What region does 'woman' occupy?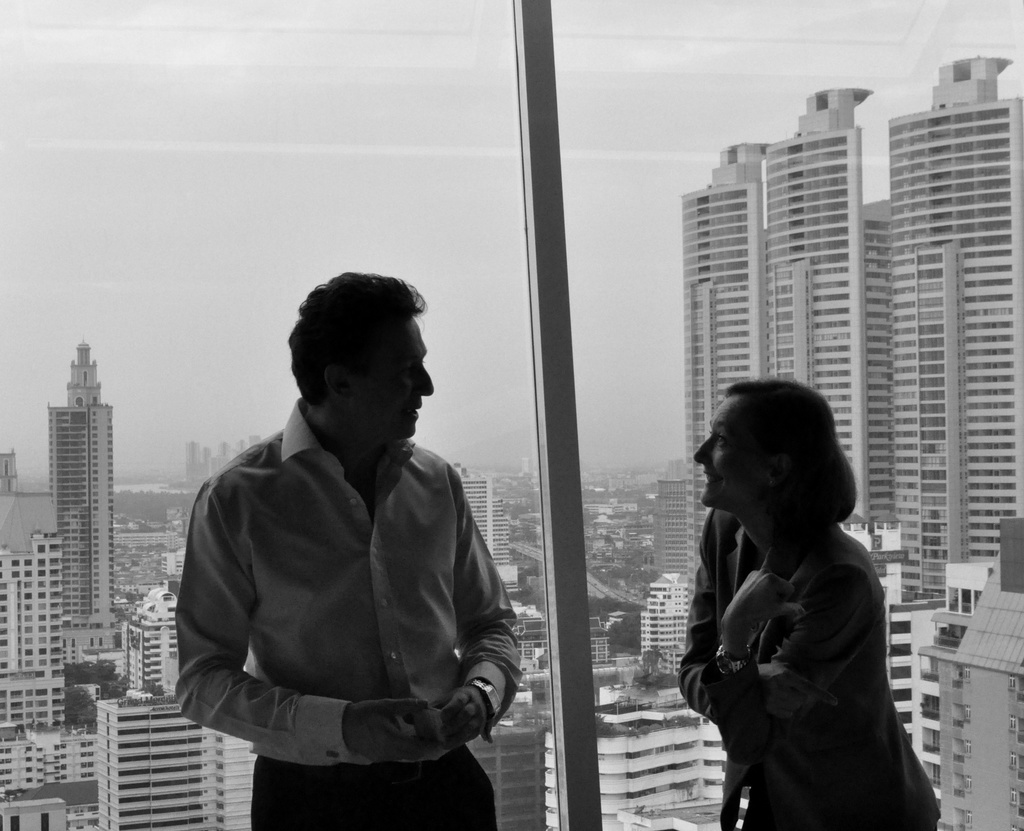
select_region(666, 355, 938, 825).
